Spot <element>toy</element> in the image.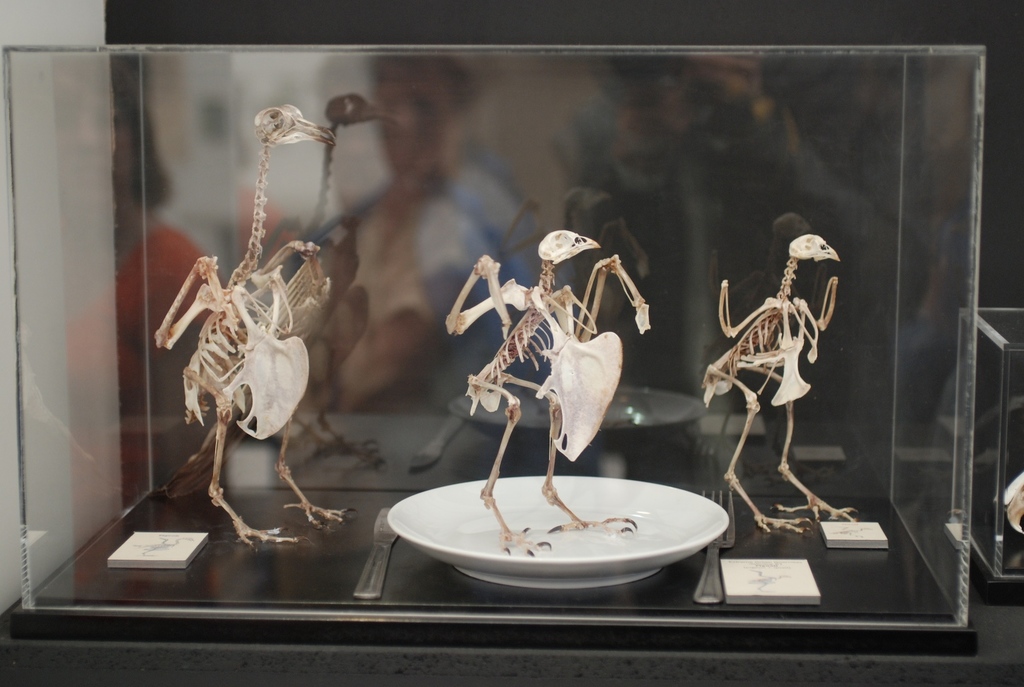
<element>toy</element> found at detection(665, 400, 729, 481).
